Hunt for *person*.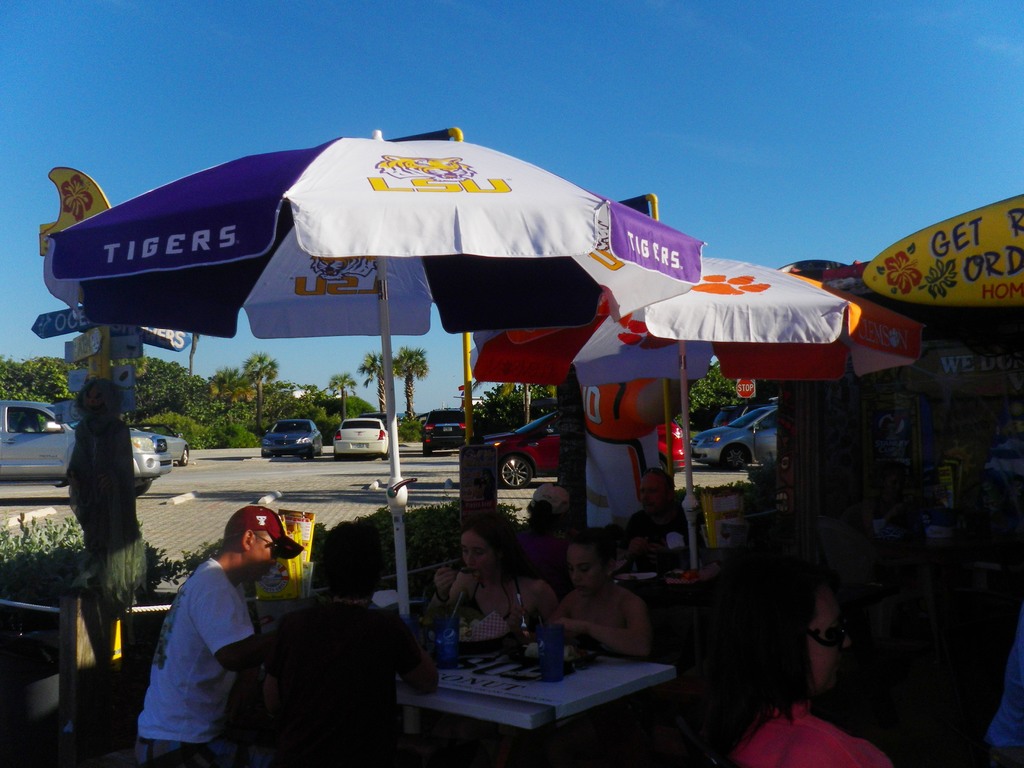
Hunted down at (x1=623, y1=460, x2=703, y2=571).
